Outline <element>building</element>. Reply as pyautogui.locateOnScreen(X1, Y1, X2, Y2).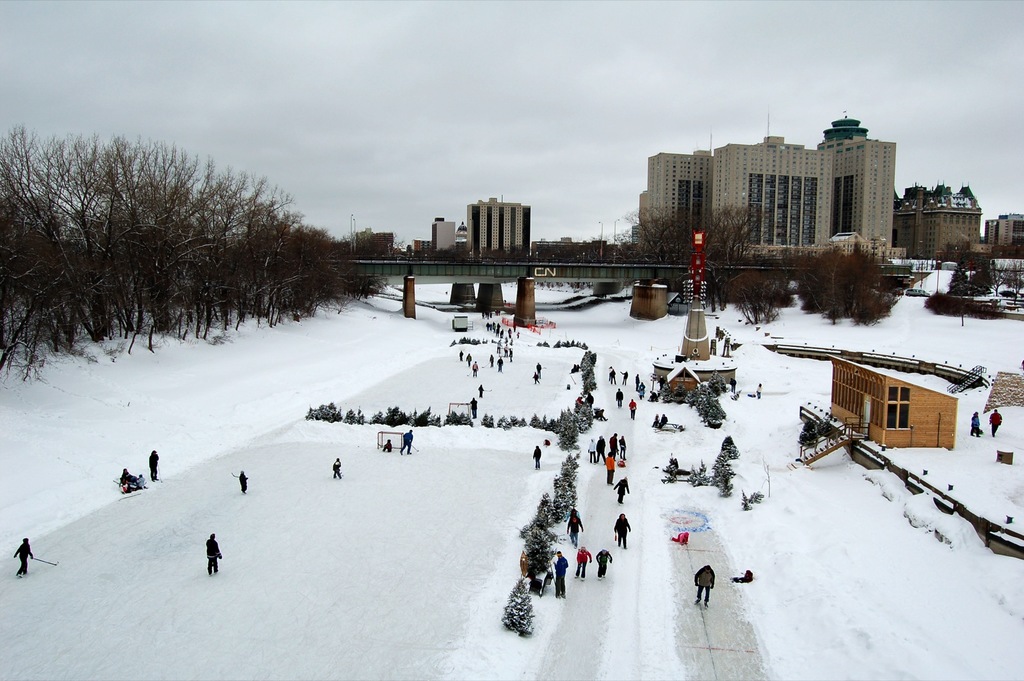
pyautogui.locateOnScreen(829, 355, 964, 447).
